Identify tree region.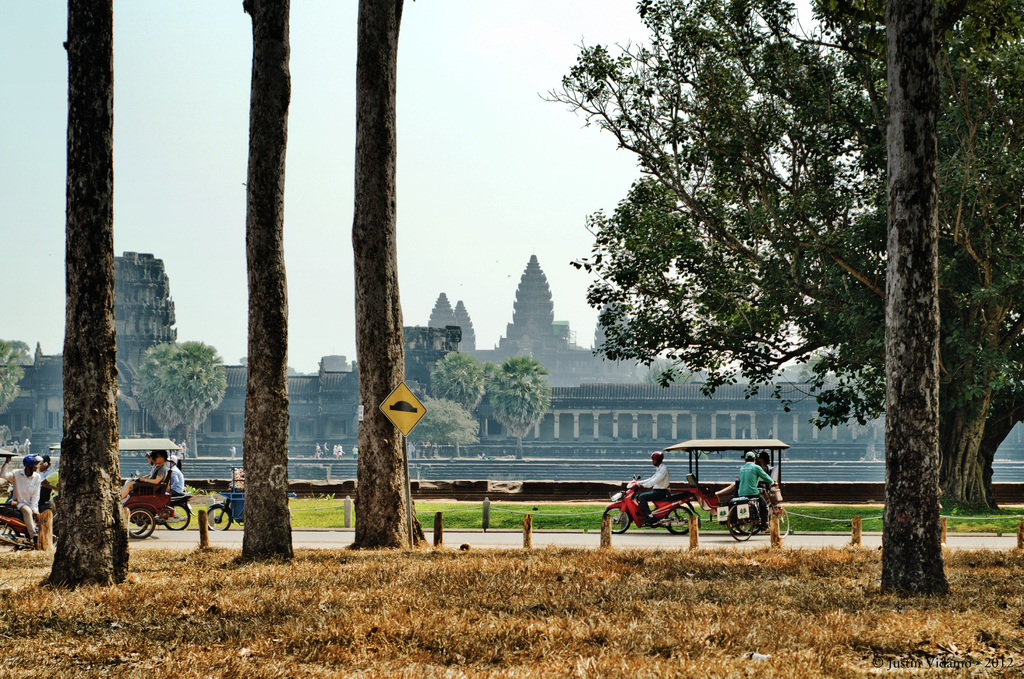
Region: (left=346, top=0, right=436, bottom=553).
